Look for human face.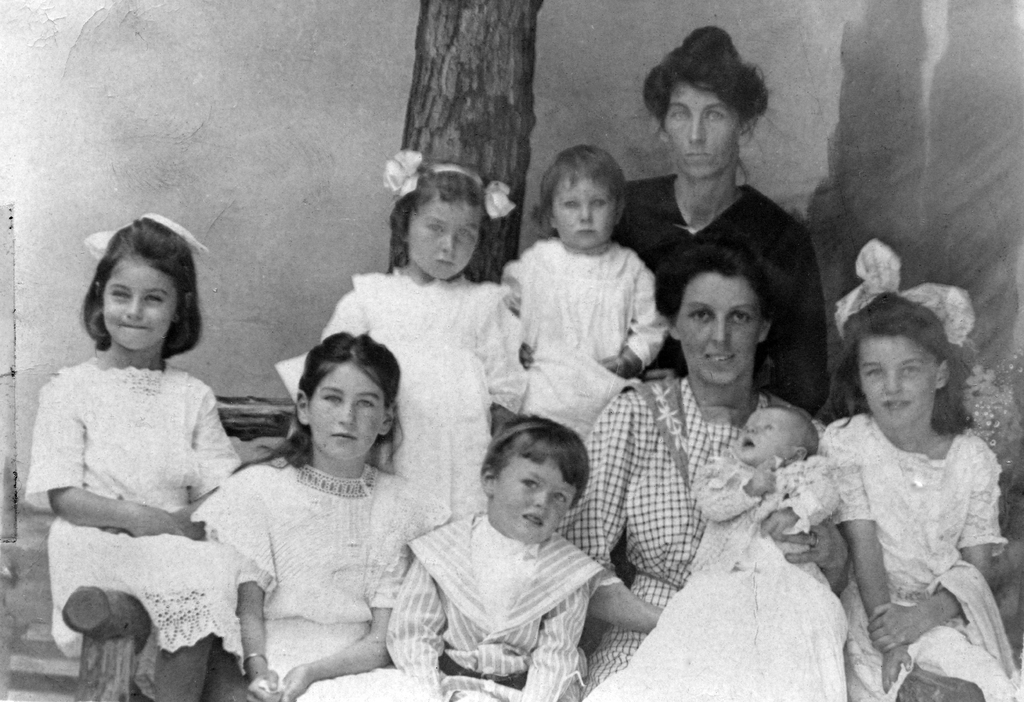
Found: [674,272,756,383].
